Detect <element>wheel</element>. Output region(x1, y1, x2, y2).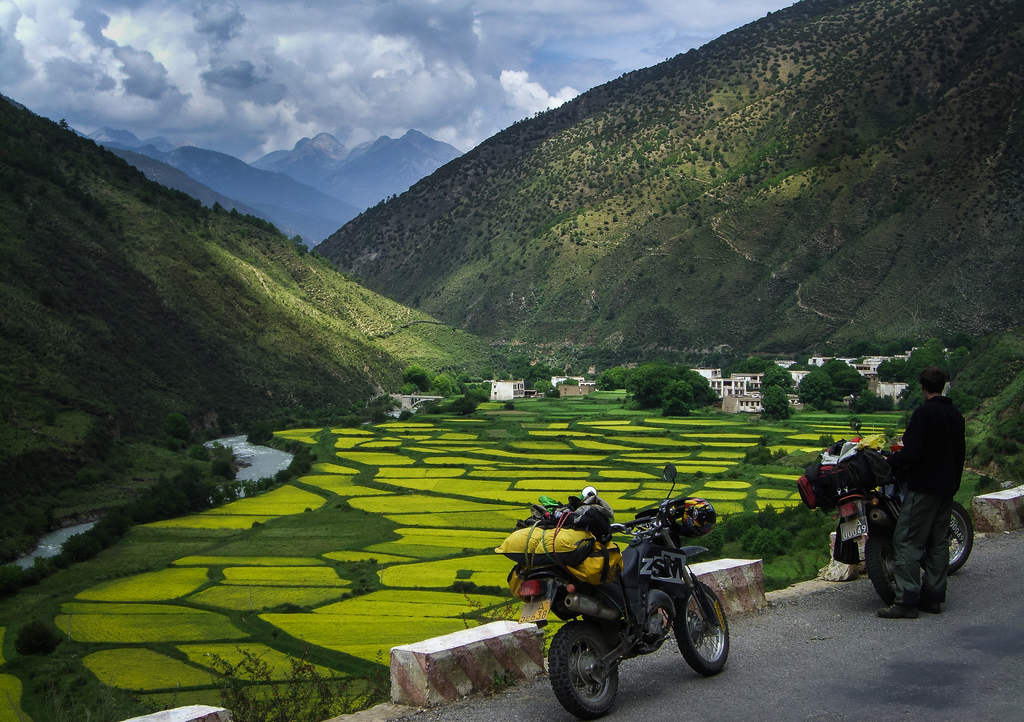
region(682, 595, 733, 687).
